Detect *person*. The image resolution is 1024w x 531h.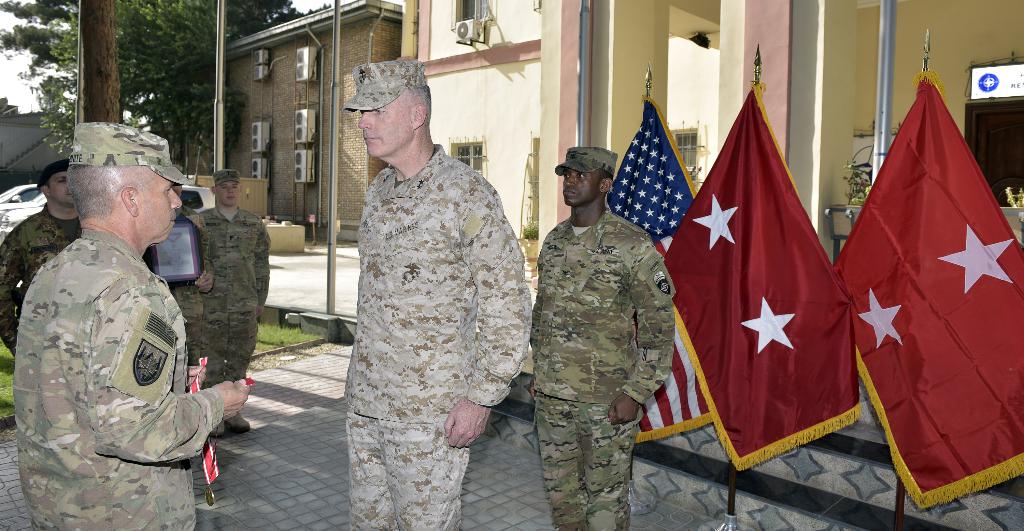
[0, 146, 83, 341].
